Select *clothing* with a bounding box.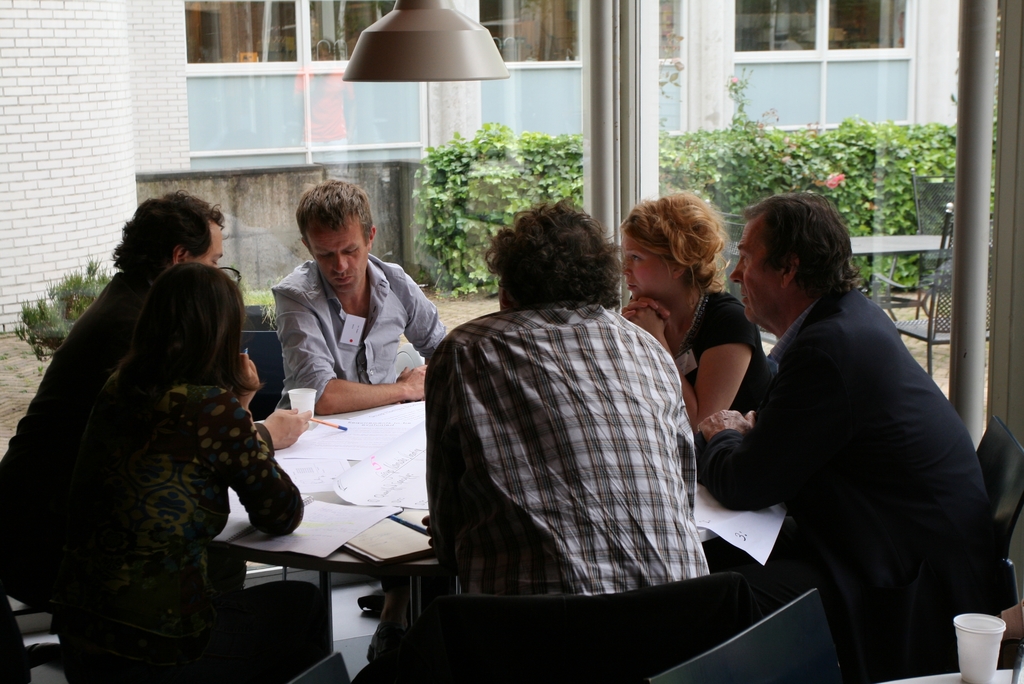
(698,284,1012,683).
